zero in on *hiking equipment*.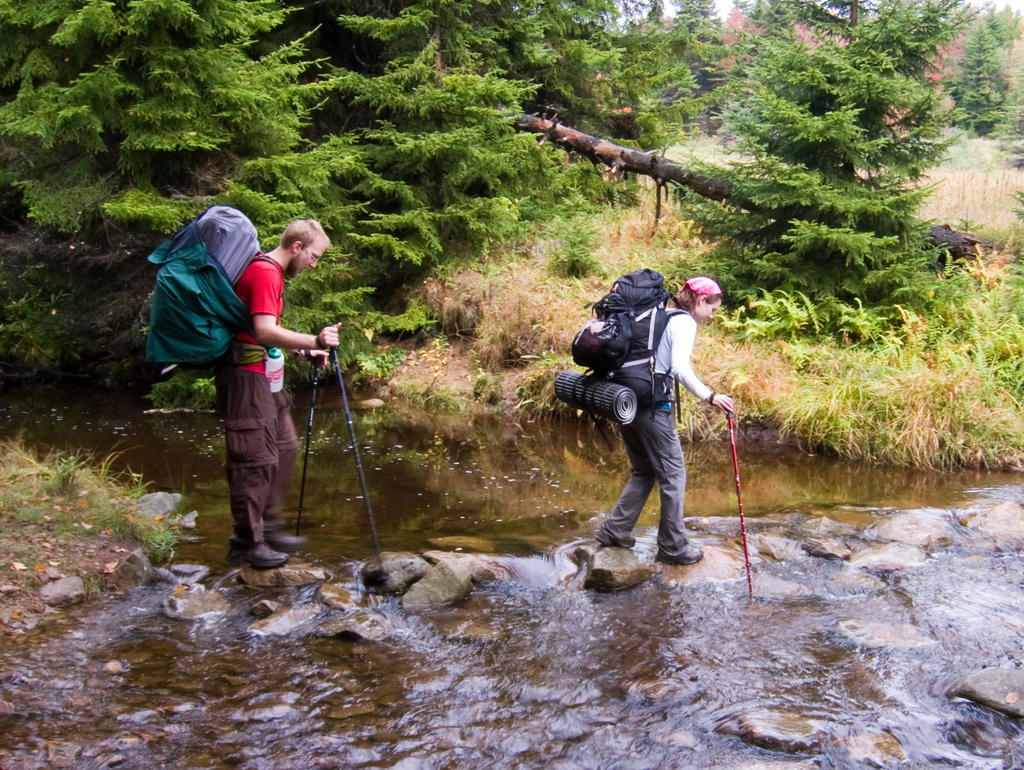
Zeroed in: (266,523,310,548).
